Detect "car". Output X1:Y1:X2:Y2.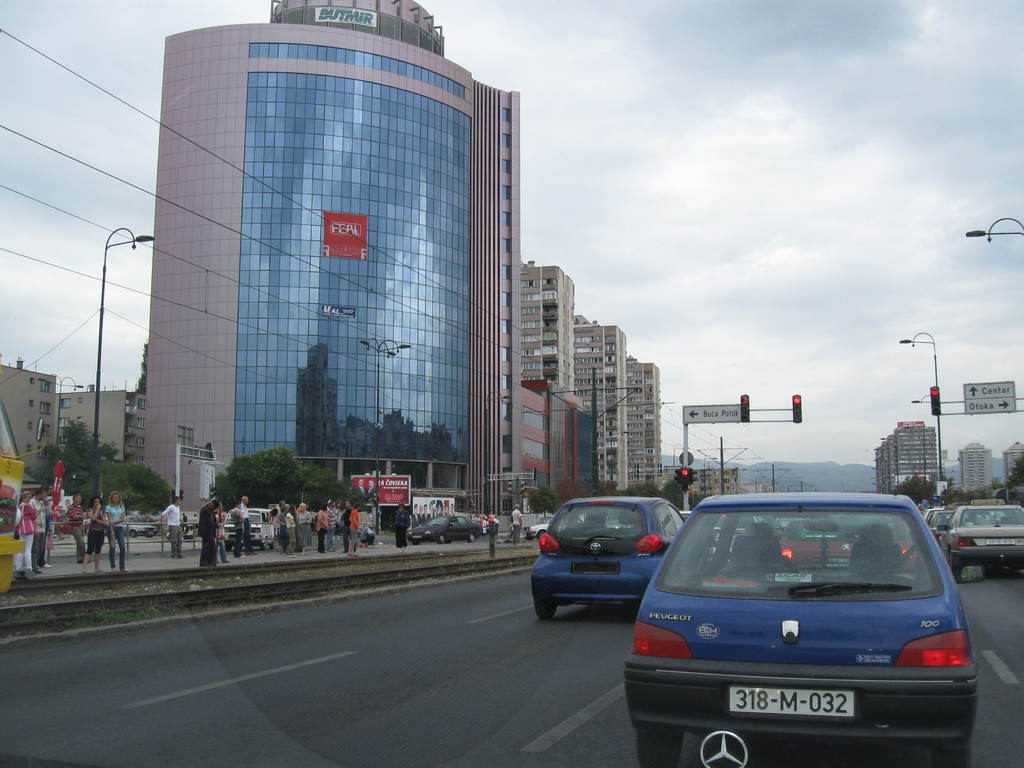
938:502:1023:578.
